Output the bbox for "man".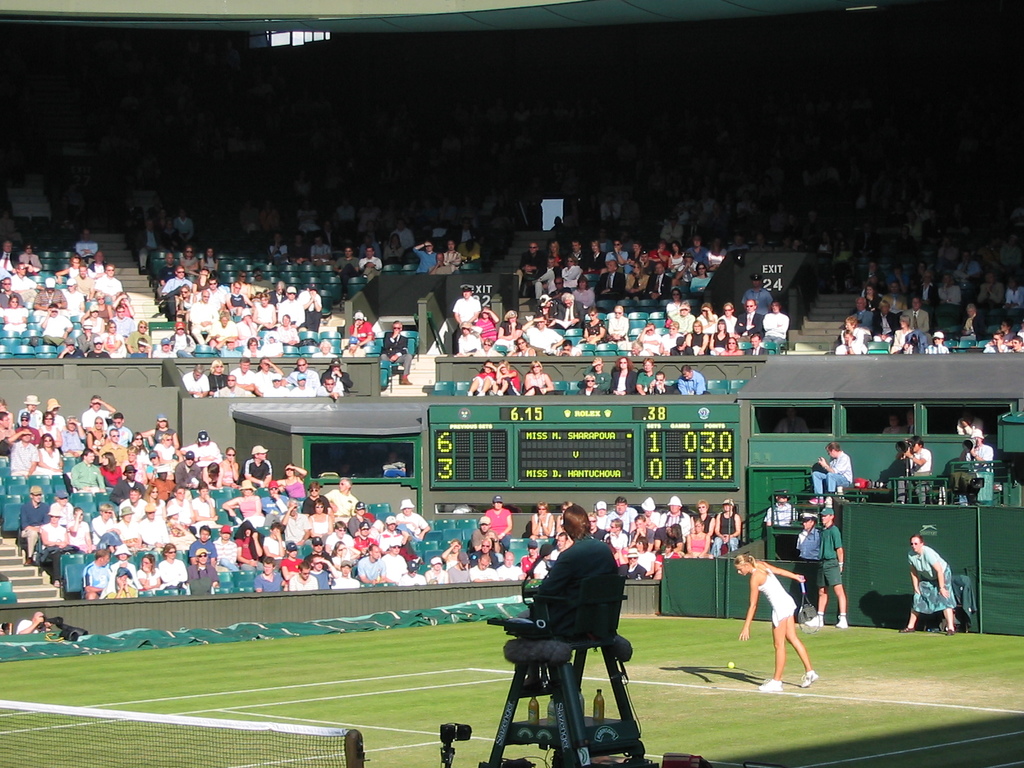
bbox=[745, 546, 817, 684].
